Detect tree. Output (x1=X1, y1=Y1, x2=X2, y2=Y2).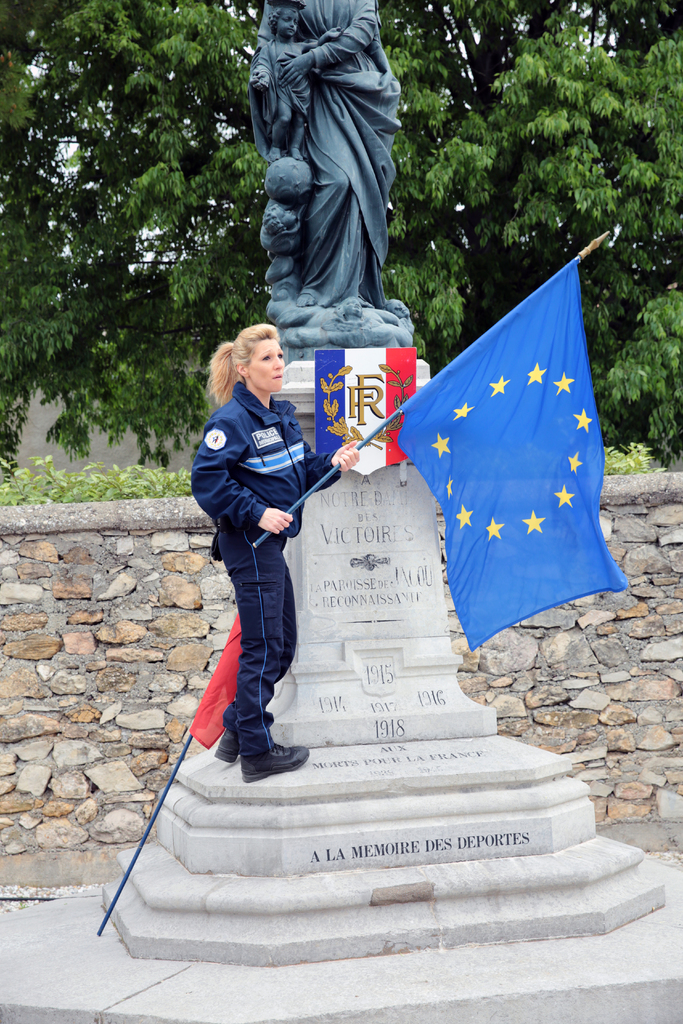
(x1=0, y1=0, x2=682, y2=468).
